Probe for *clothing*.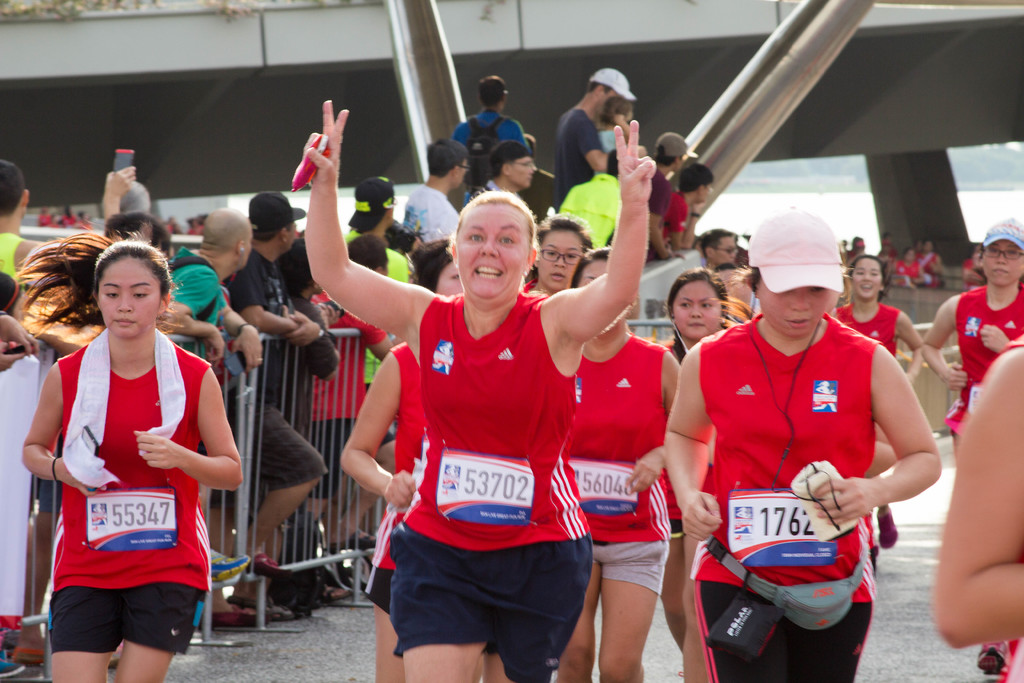
Probe result: {"x1": 938, "y1": 286, "x2": 1023, "y2": 452}.
